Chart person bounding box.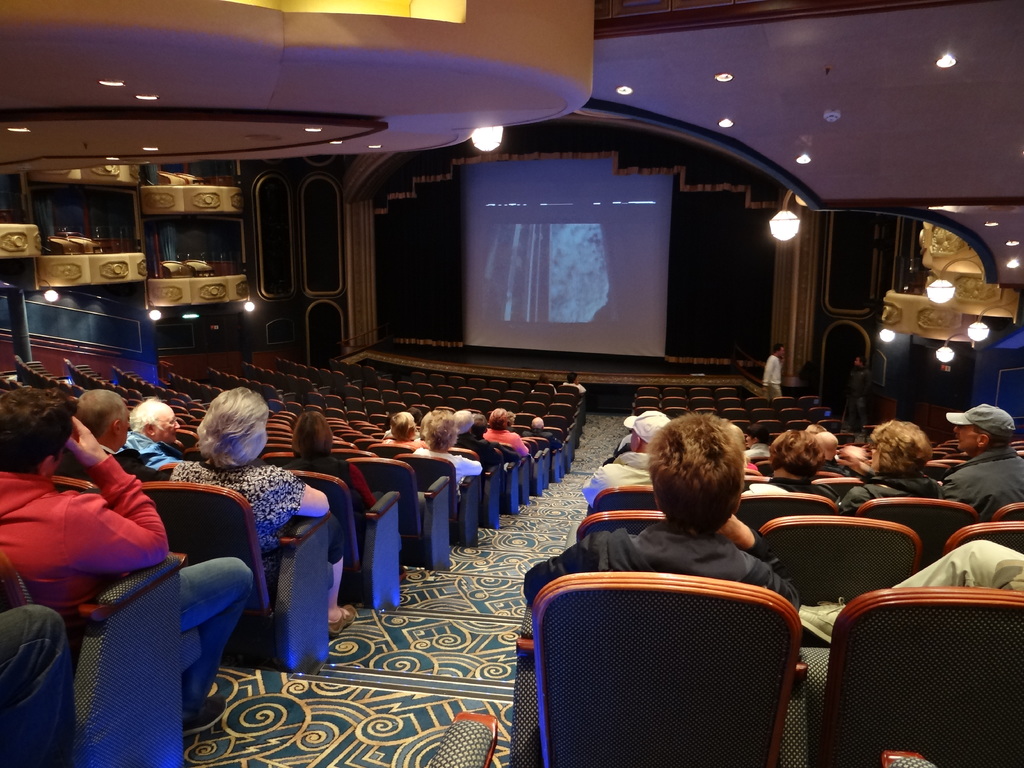
Charted: [left=65, top=389, right=188, bottom=483].
